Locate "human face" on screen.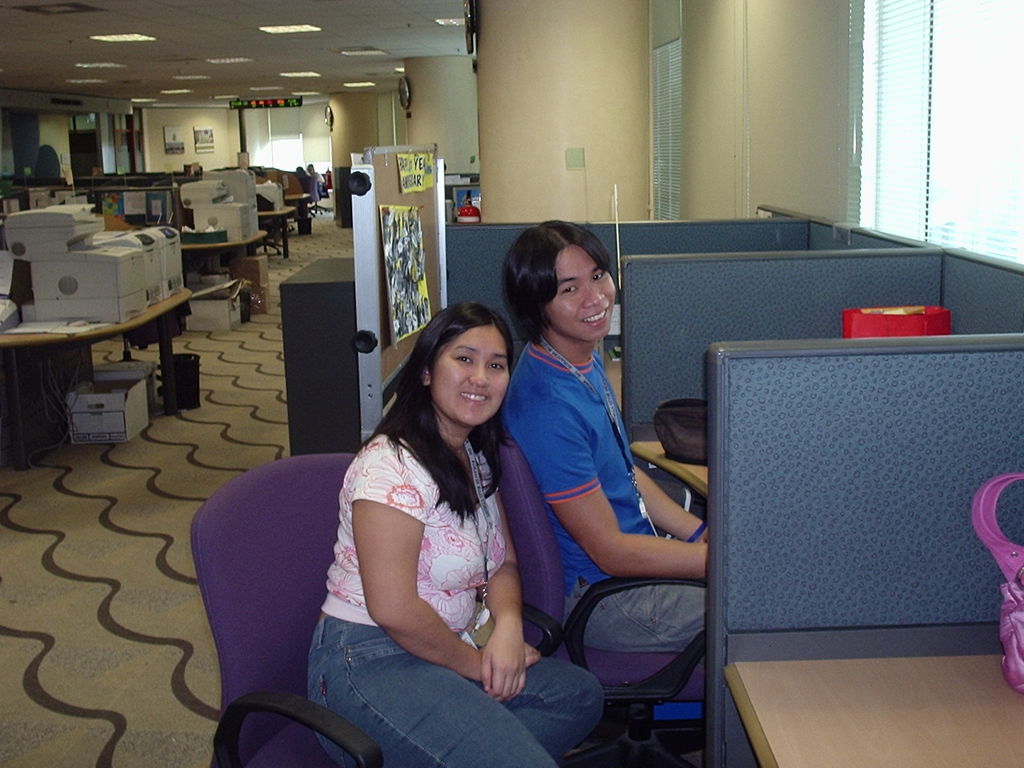
On screen at l=545, t=241, r=620, b=343.
